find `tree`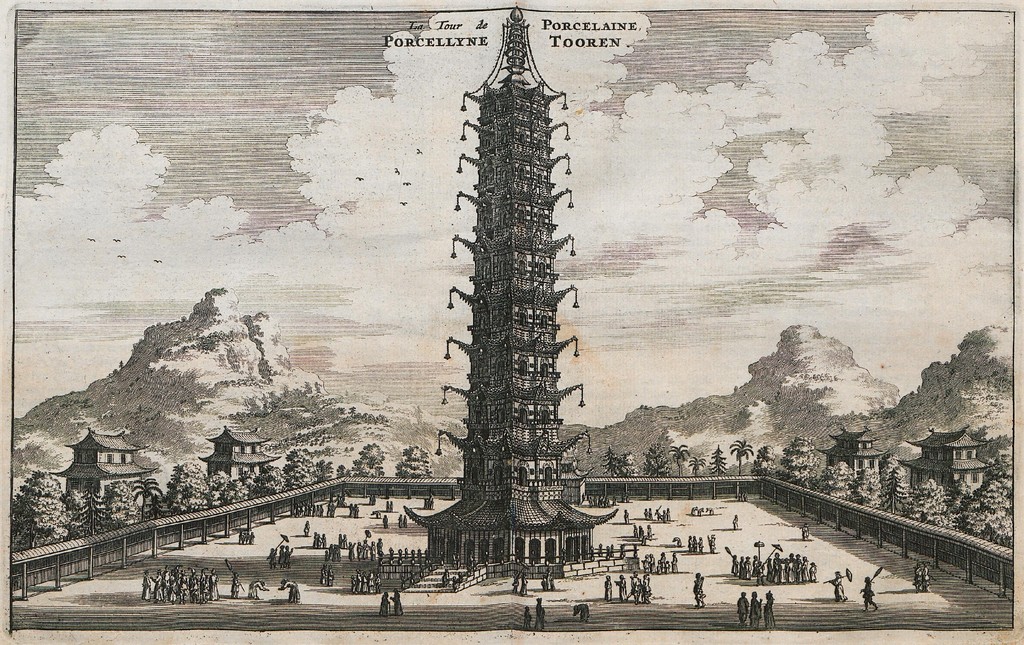
(12, 443, 335, 553)
